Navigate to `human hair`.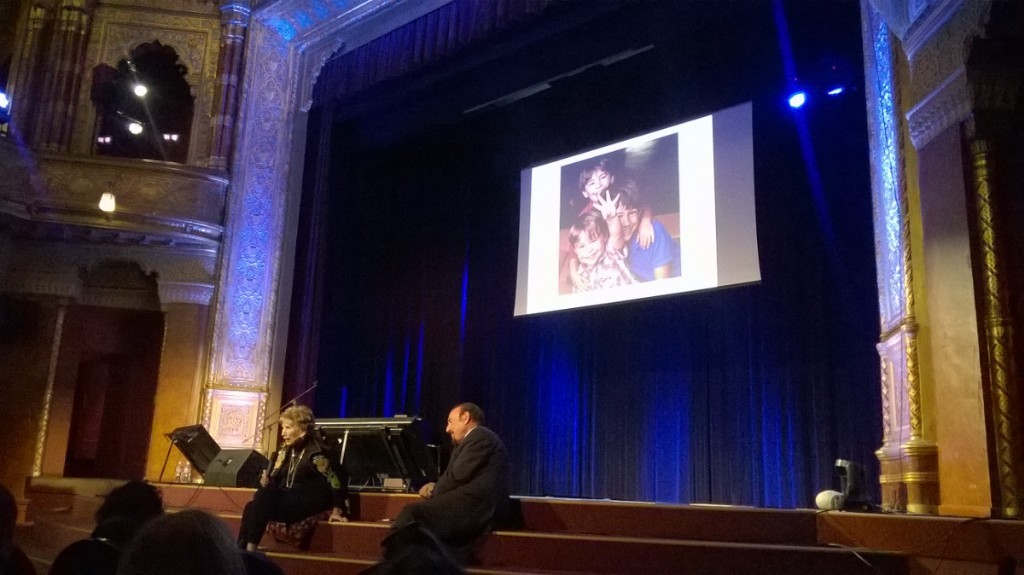
Navigation target: locate(577, 157, 615, 198).
